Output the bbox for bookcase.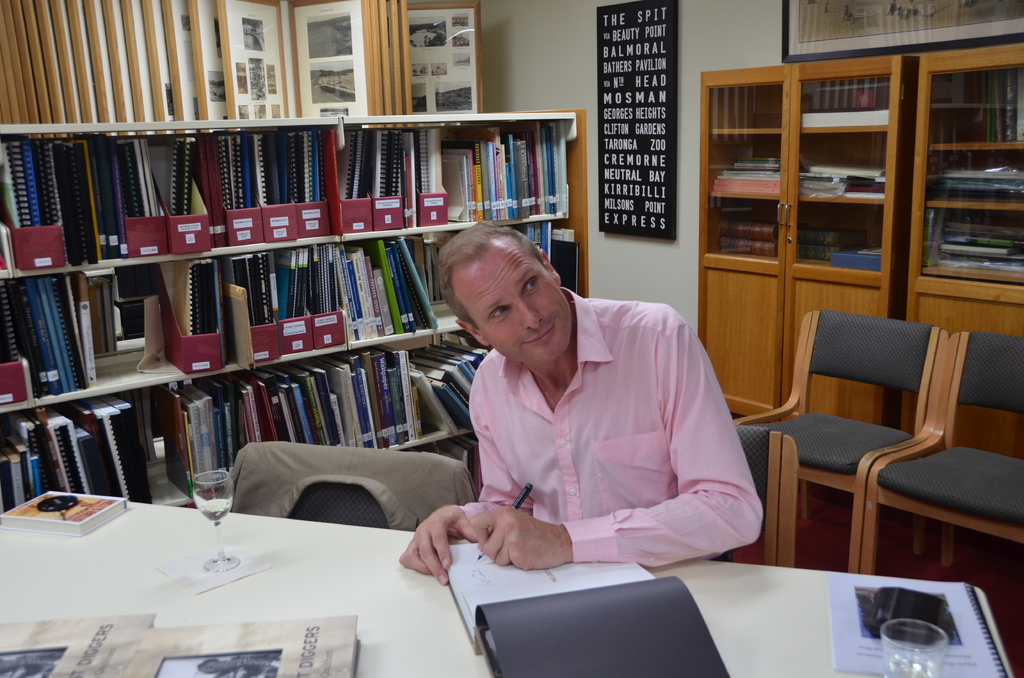
<region>903, 38, 1023, 431</region>.
